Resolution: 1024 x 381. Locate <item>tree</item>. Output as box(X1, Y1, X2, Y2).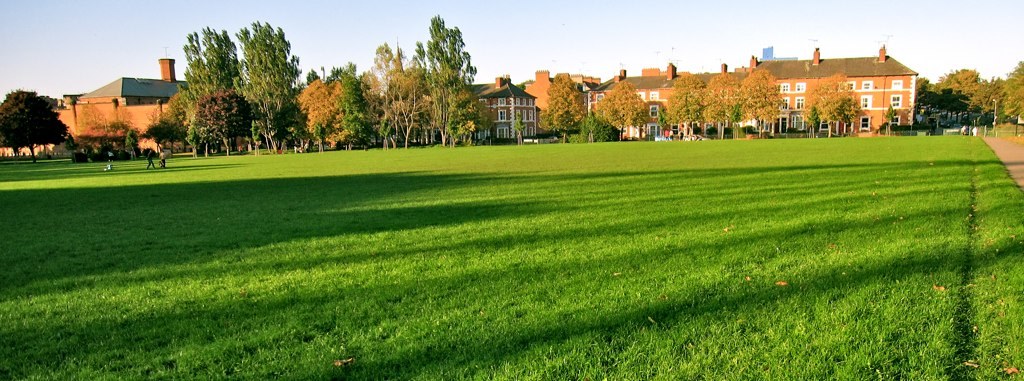
box(888, 107, 892, 129).
